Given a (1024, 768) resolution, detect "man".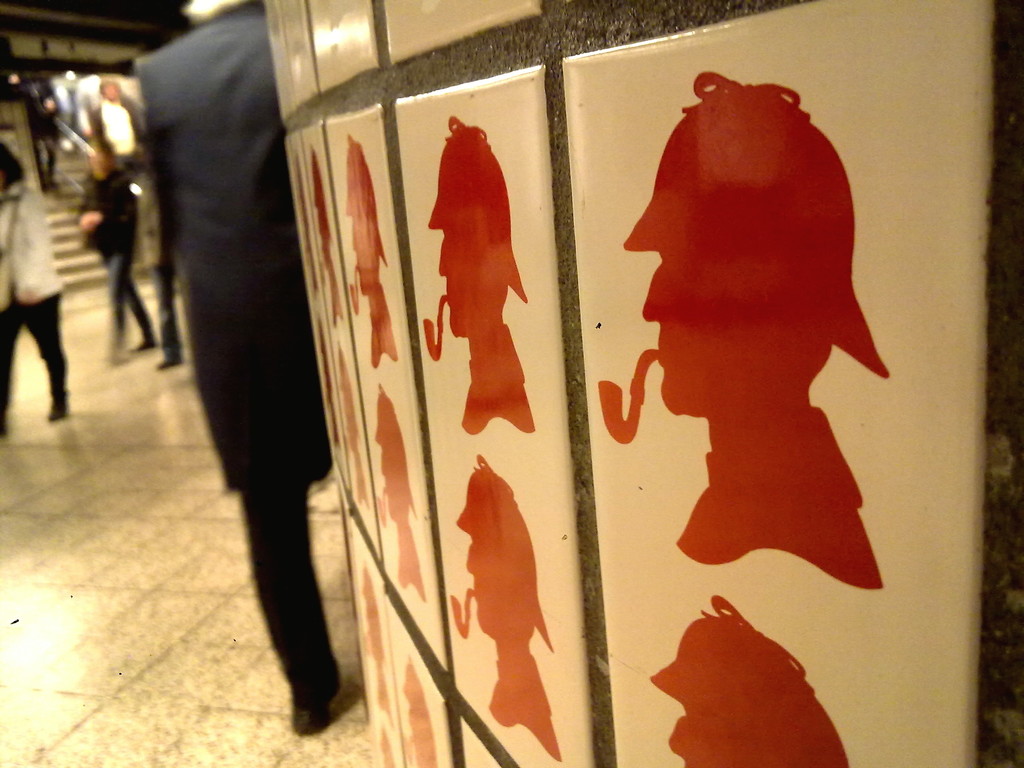
BBox(644, 591, 851, 767).
